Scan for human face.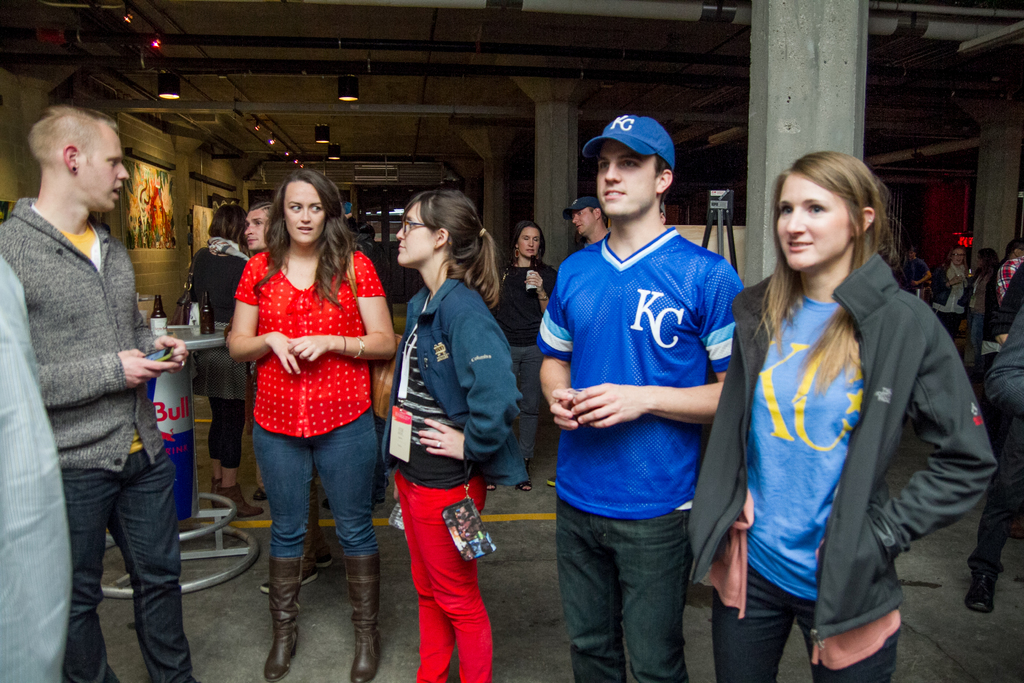
Scan result: detection(975, 251, 982, 266).
